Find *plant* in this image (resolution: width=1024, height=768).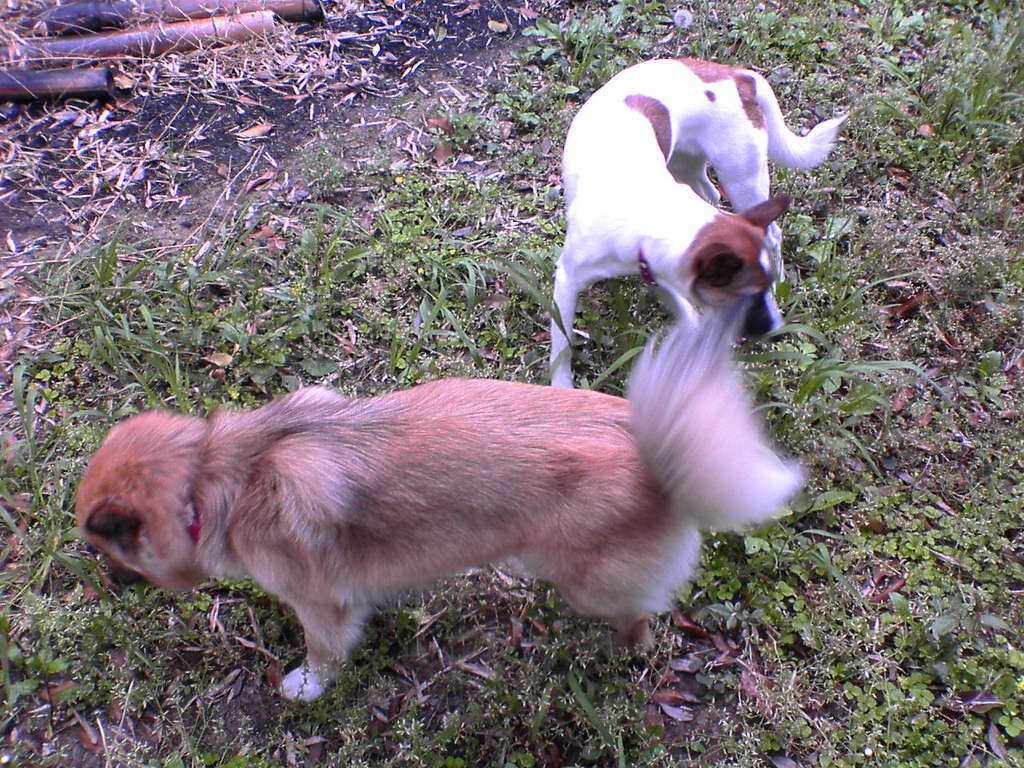
select_region(0, 365, 119, 513).
